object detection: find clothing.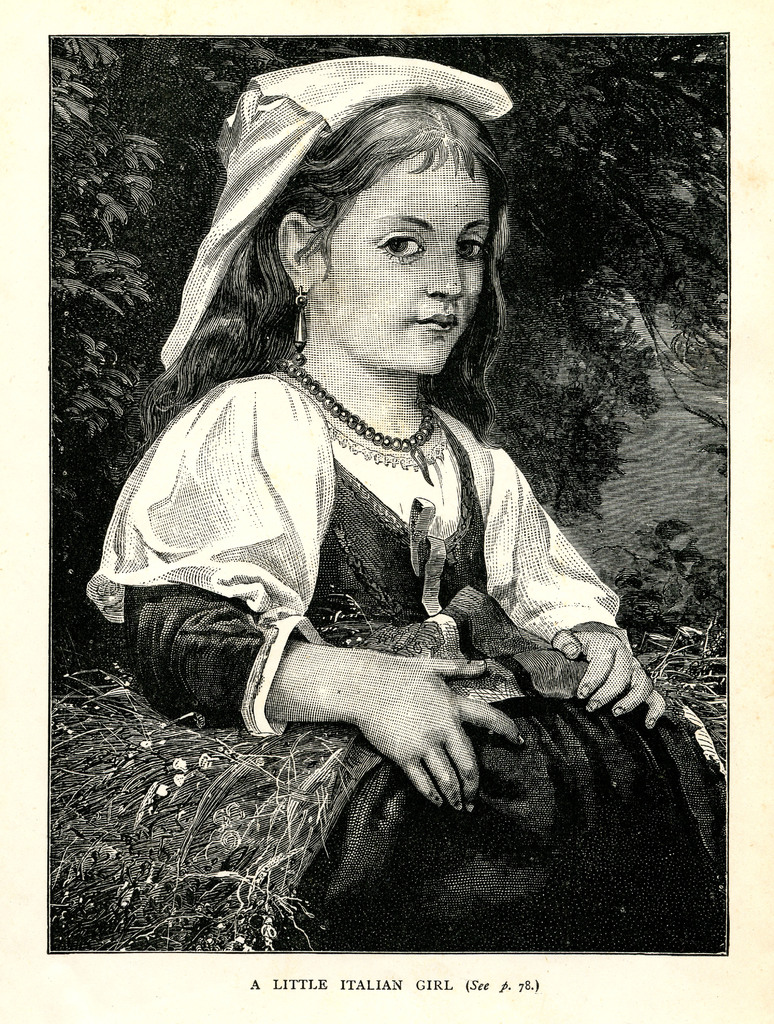
pyautogui.locateOnScreen(83, 368, 726, 949).
